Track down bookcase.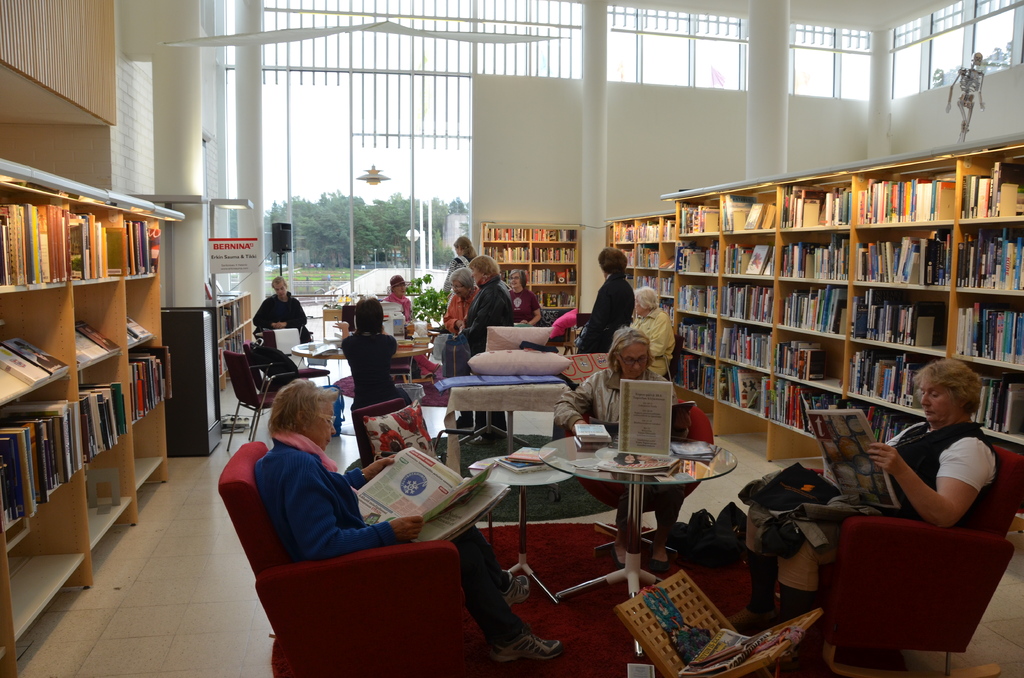
Tracked to rect(0, 174, 172, 677).
